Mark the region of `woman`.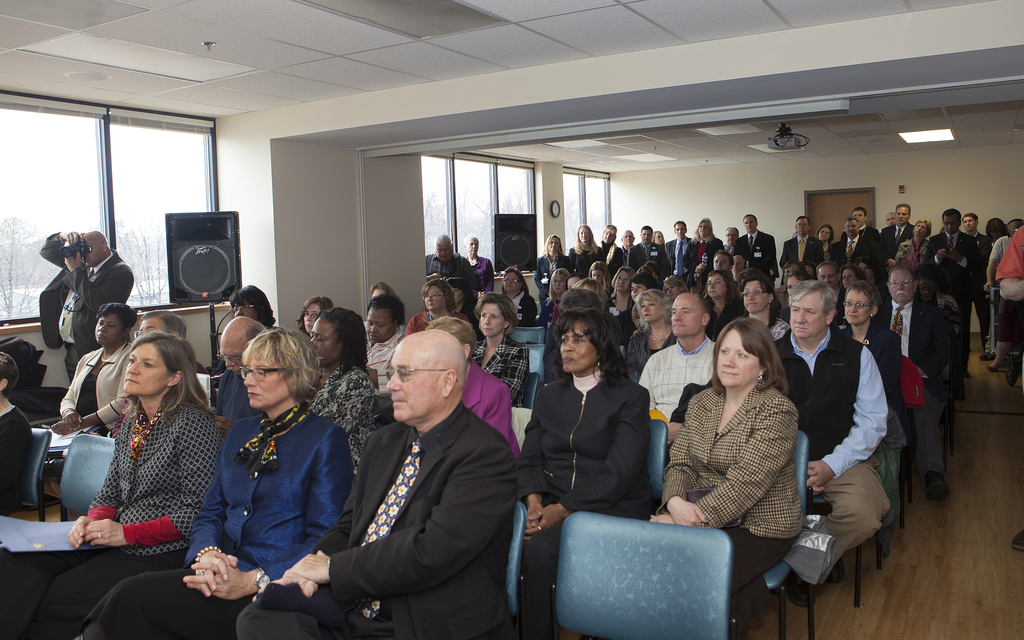
Region: 228:287:281:326.
